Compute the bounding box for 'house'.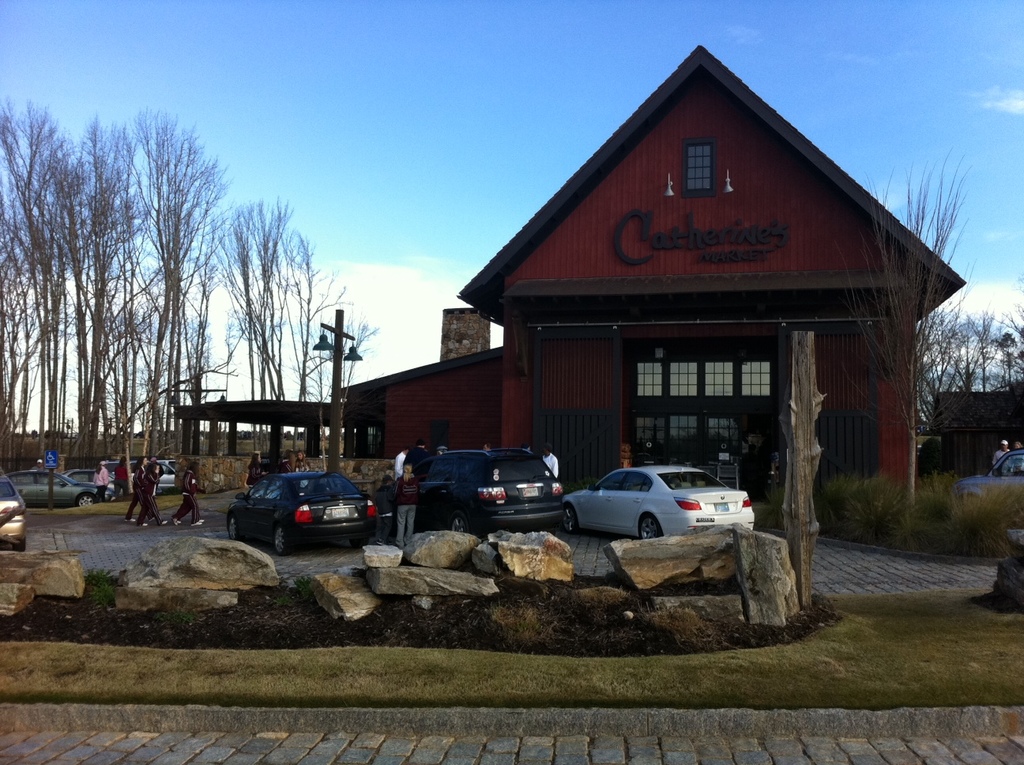
326, 43, 962, 507.
